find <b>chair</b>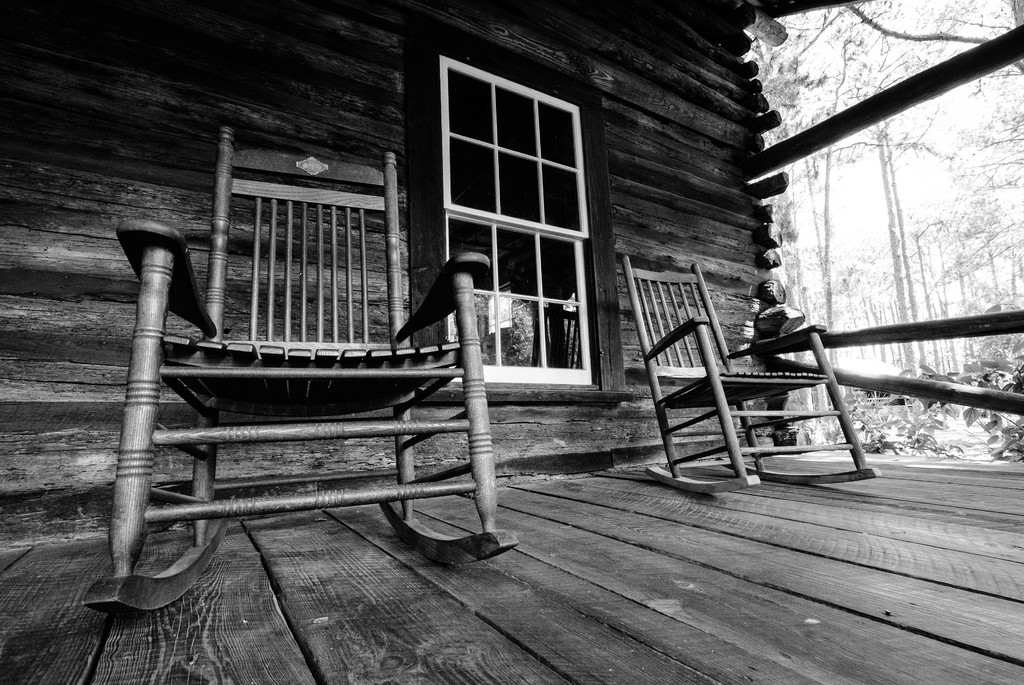
643, 253, 850, 491
